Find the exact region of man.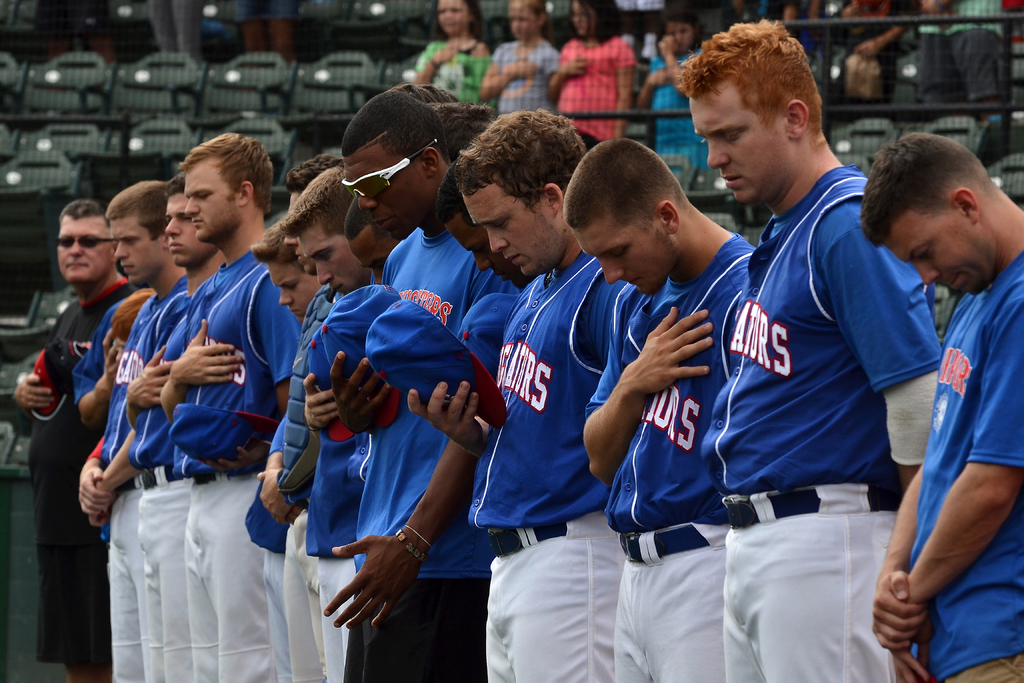
Exact region: box(430, 151, 538, 294).
